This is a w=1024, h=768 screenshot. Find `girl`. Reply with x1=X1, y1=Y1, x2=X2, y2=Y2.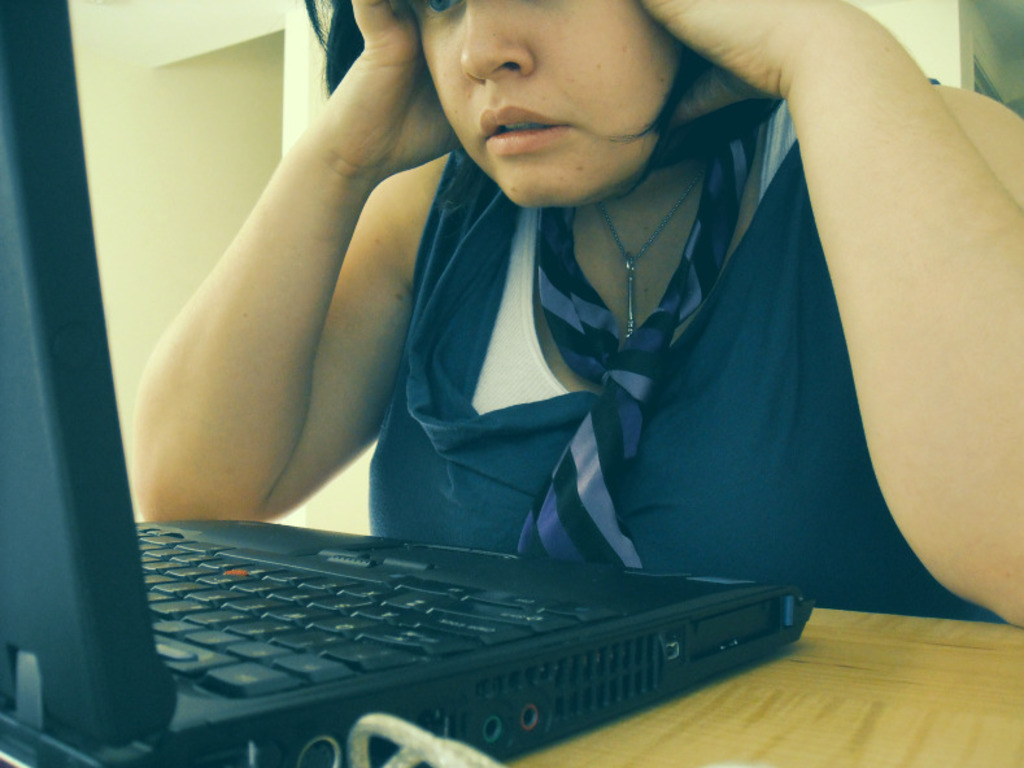
x1=119, y1=0, x2=1023, y2=638.
